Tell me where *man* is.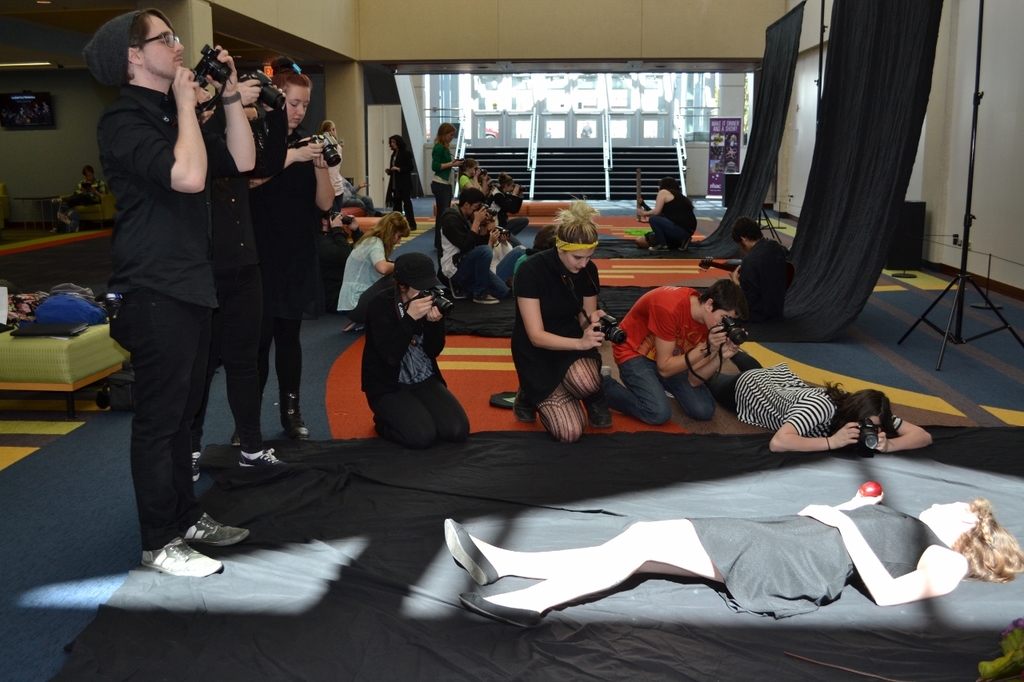
*man* is at Rect(76, 0, 256, 580).
